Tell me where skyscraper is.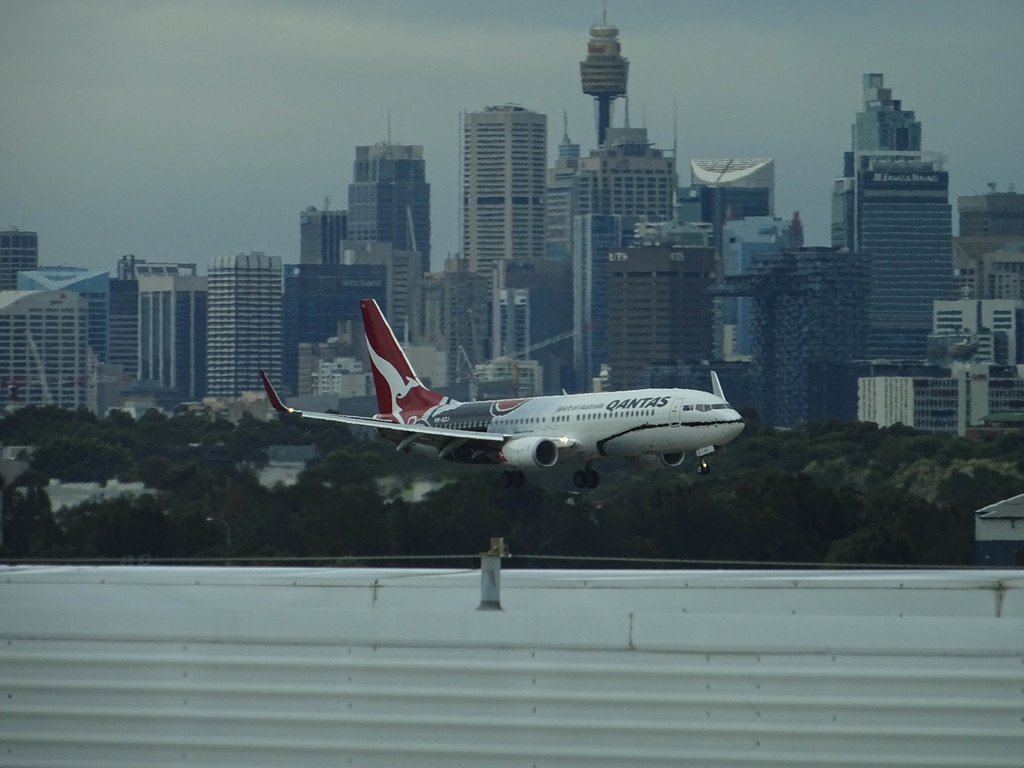
skyscraper is at [348,135,425,271].
